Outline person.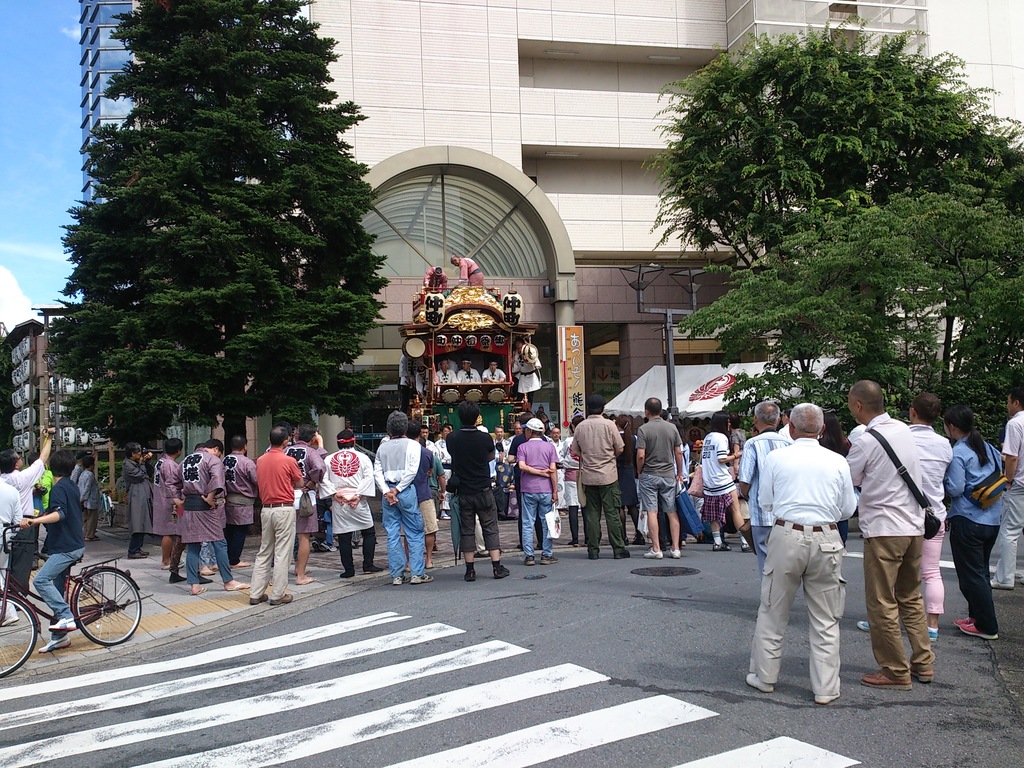
Outline: [x1=856, y1=390, x2=954, y2=641].
